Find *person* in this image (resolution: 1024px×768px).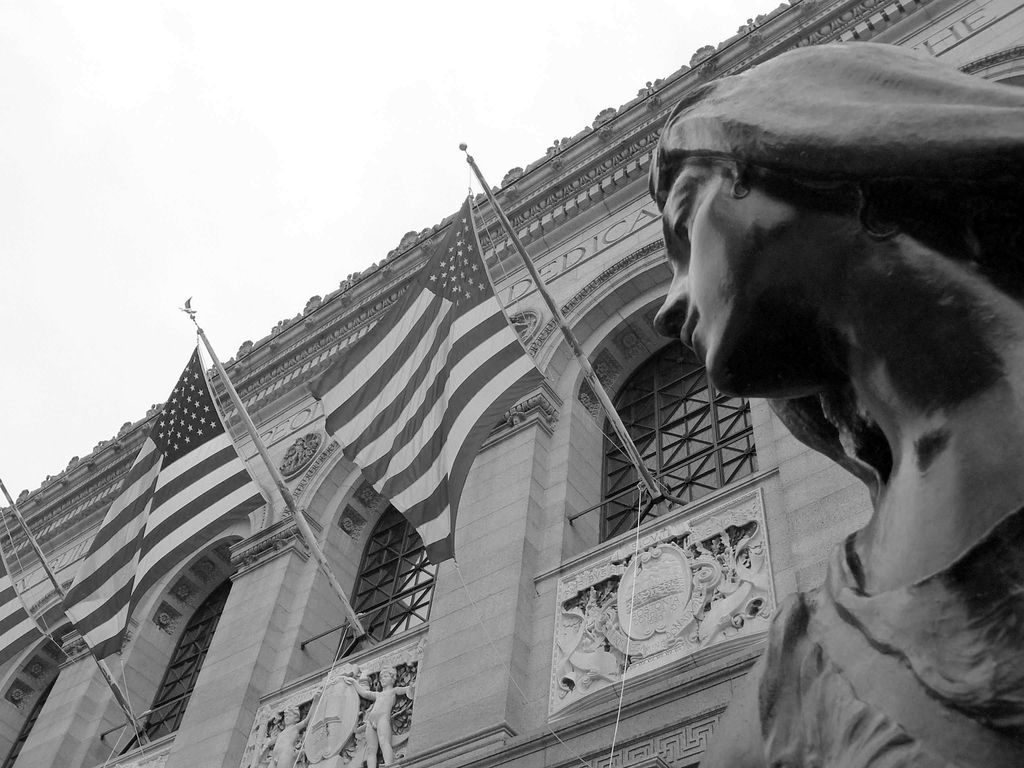
BBox(264, 687, 330, 767).
